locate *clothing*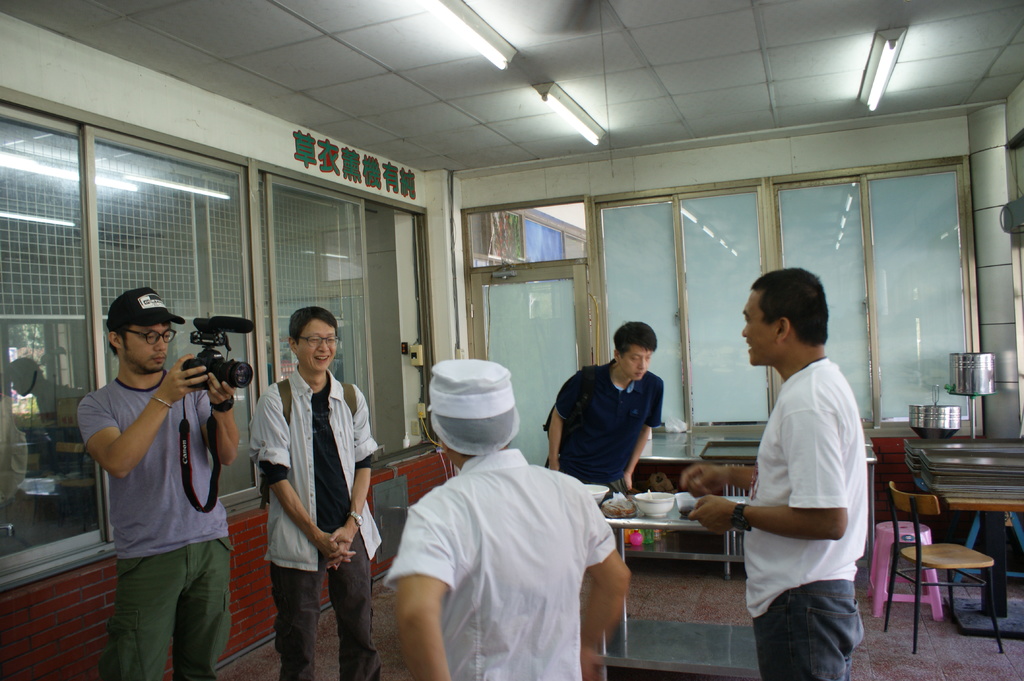
(246,364,383,680)
